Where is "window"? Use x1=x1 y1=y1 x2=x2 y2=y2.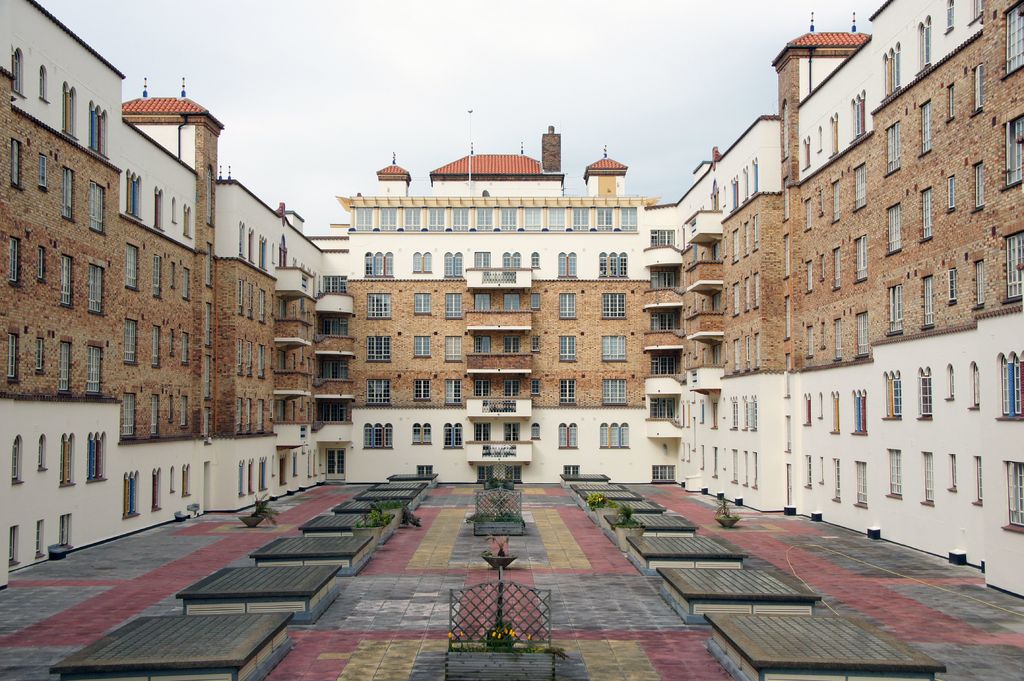
x1=527 y1=294 x2=543 y2=307.
